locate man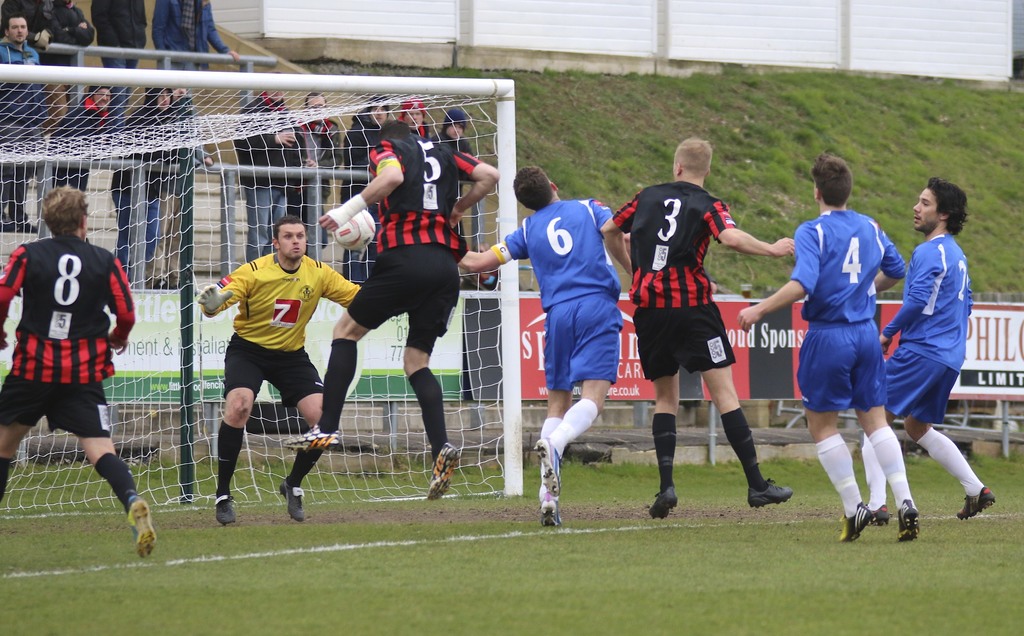
bbox=(0, 177, 161, 557)
